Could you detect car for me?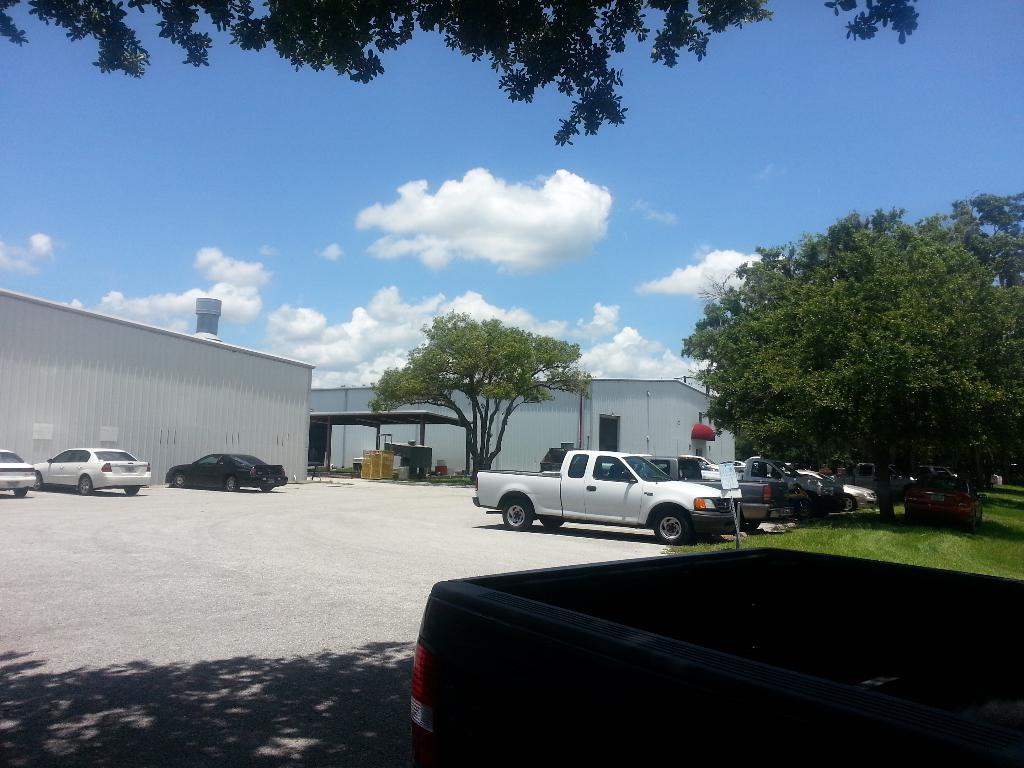
Detection result: rect(29, 445, 153, 496).
